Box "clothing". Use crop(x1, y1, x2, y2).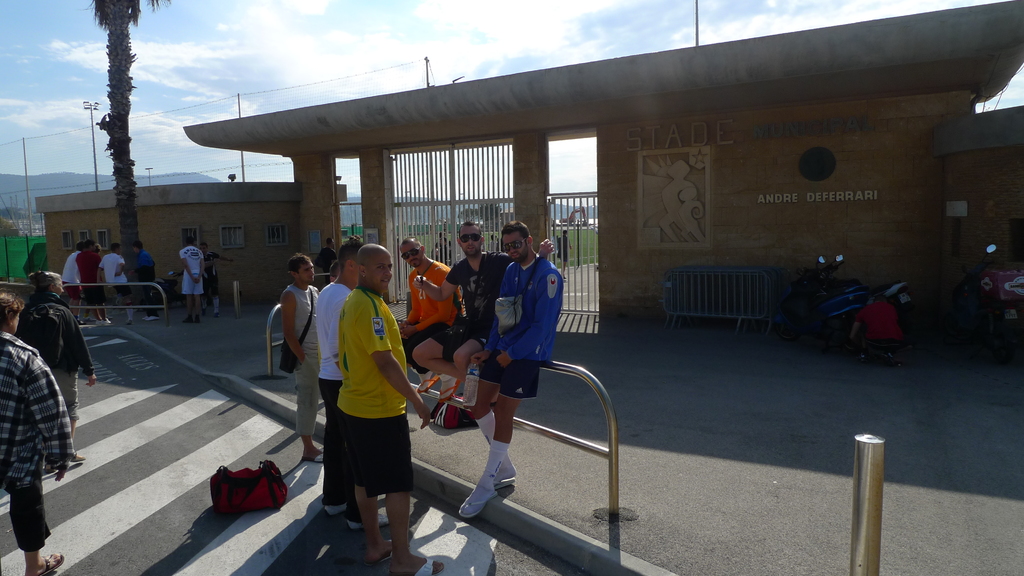
crop(15, 289, 96, 419).
